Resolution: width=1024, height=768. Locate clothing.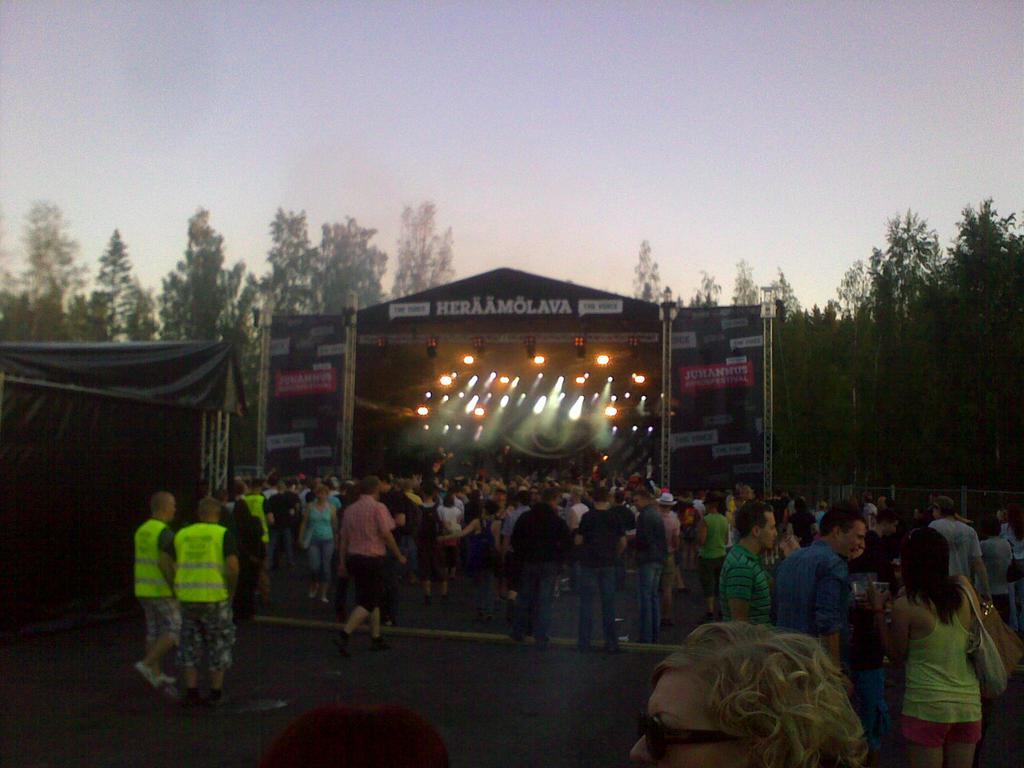
BBox(171, 521, 241, 682).
